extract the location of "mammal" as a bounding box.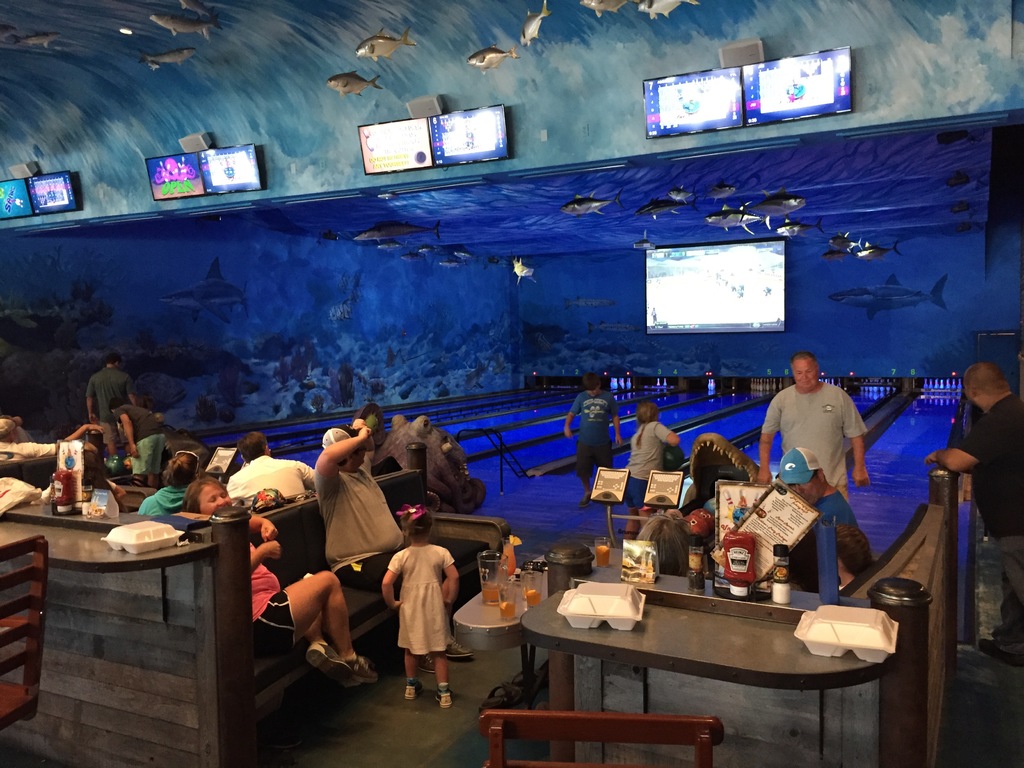
box=[0, 415, 107, 459].
